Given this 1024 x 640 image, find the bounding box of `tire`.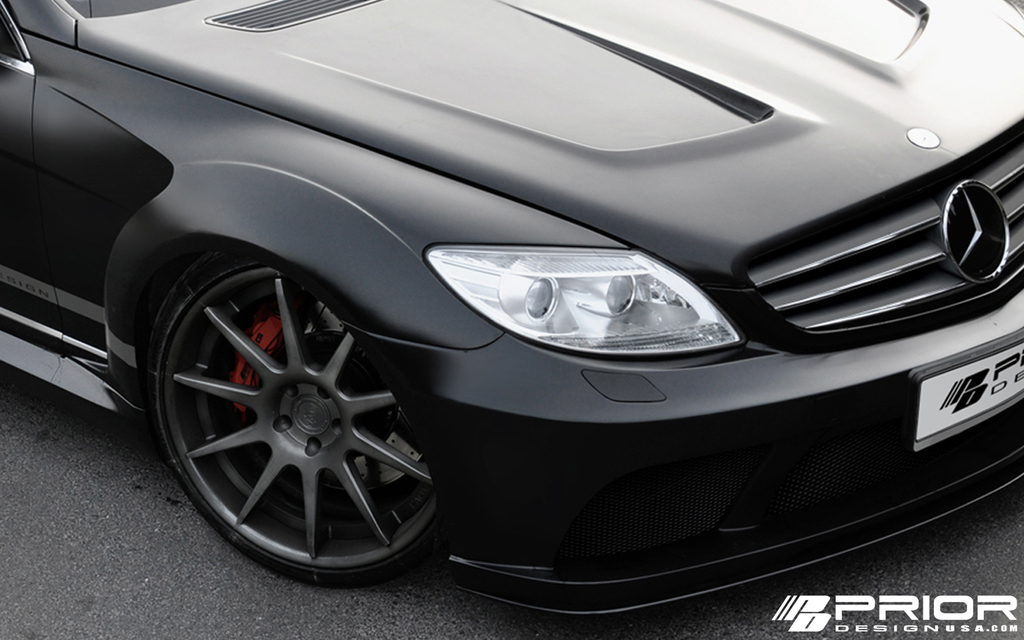
[x1=141, y1=258, x2=445, y2=595].
